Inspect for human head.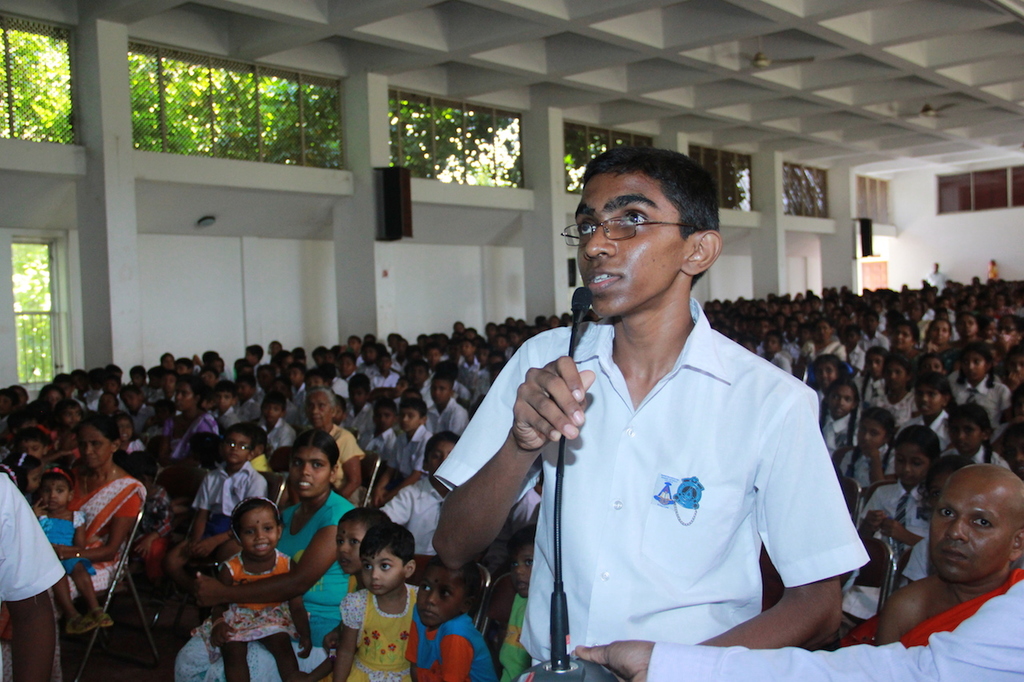
Inspection: box(126, 359, 146, 381).
